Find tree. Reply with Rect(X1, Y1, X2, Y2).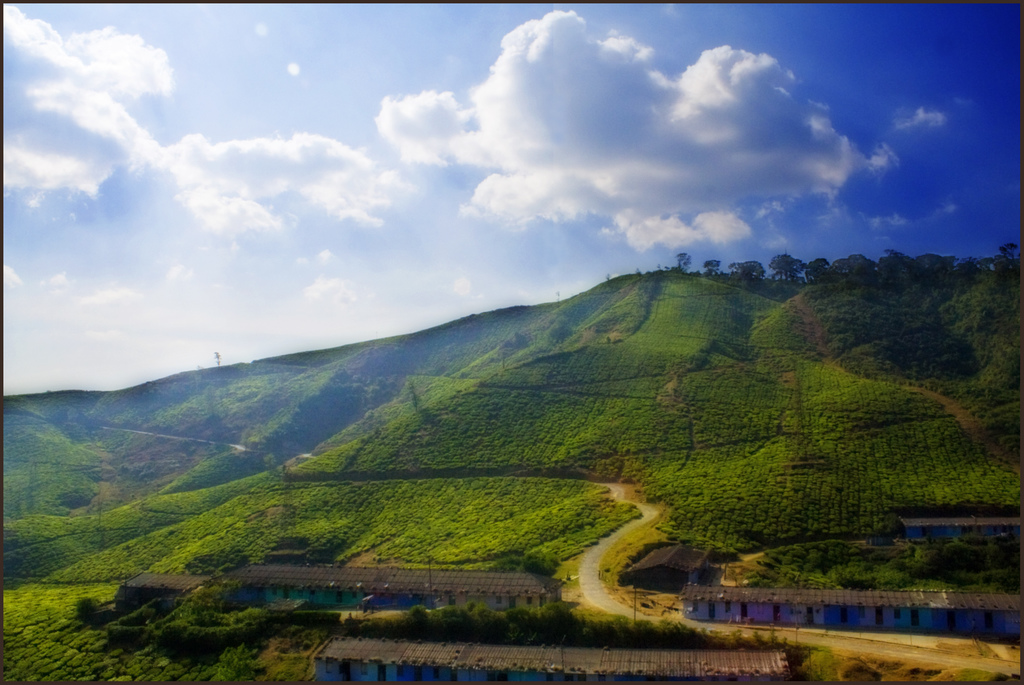
Rect(177, 542, 250, 574).
